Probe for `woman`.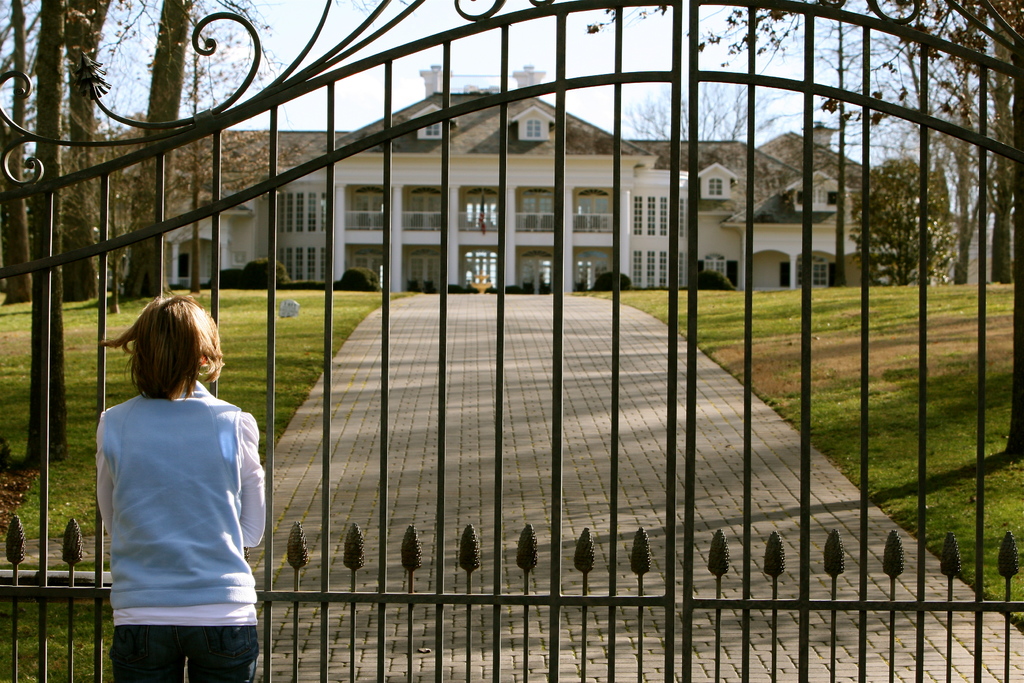
Probe result: <box>81,281,279,679</box>.
